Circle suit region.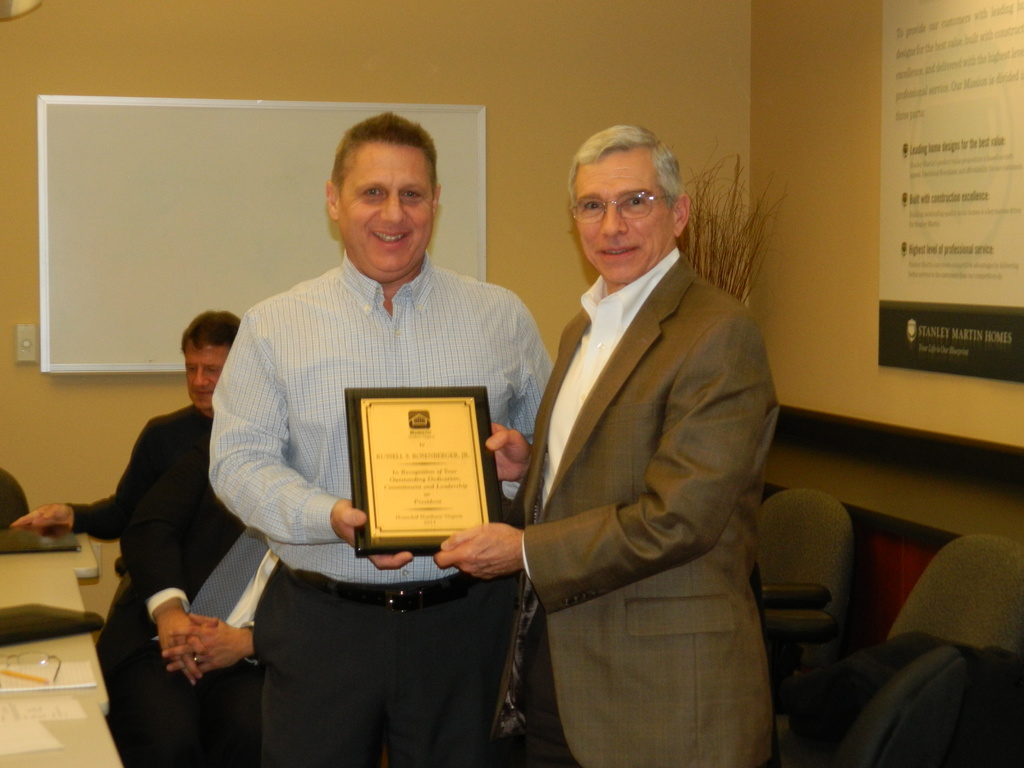
Region: region(70, 399, 218, 542).
